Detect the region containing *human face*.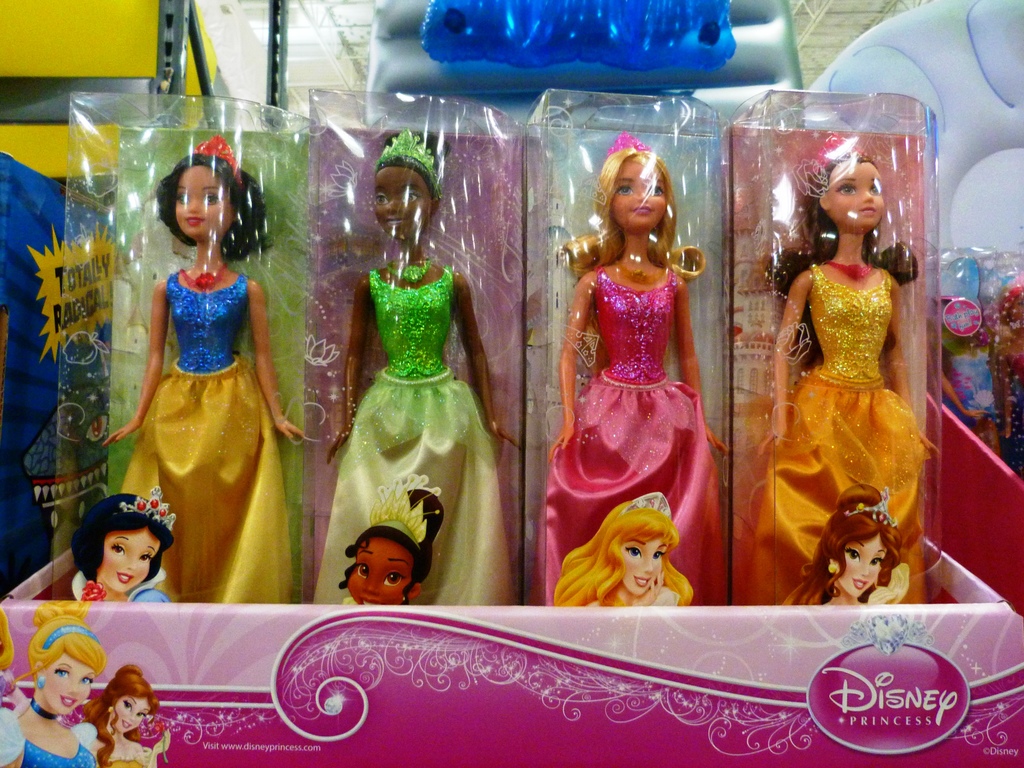
840/526/890/595.
